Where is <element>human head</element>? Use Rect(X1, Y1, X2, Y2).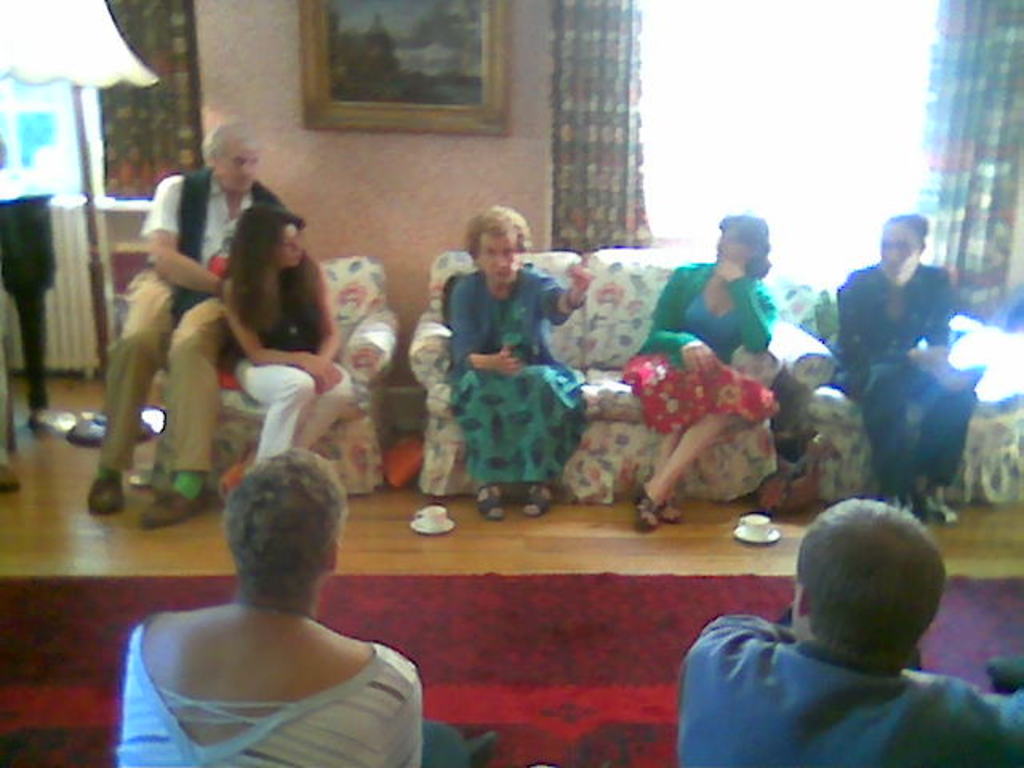
Rect(878, 214, 926, 283).
